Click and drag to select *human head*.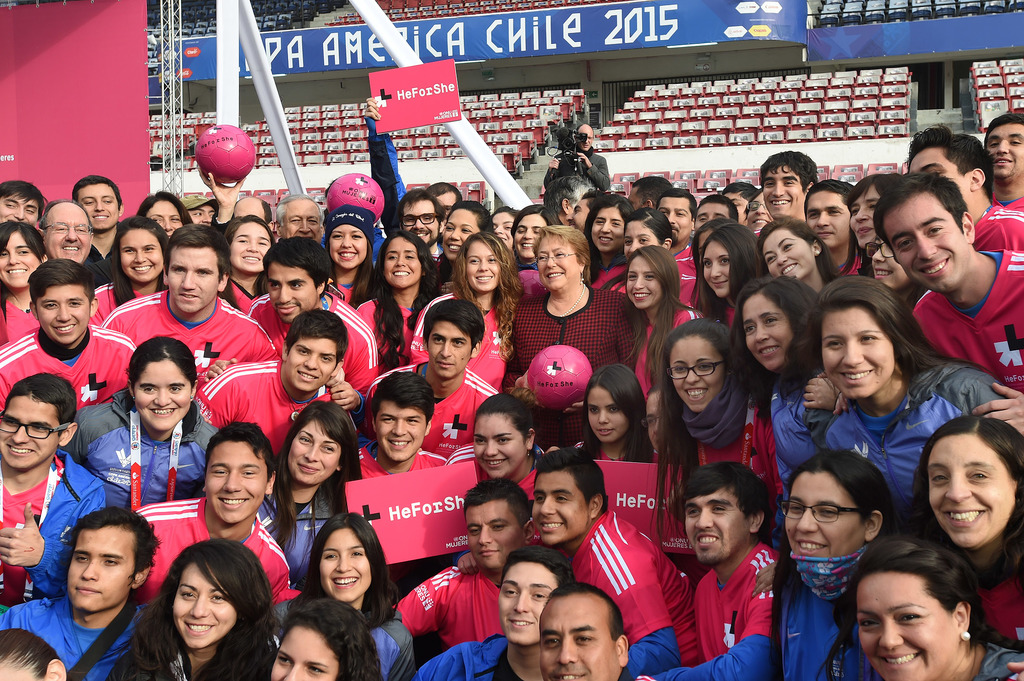
Selection: 926, 415, 1023, 548.
